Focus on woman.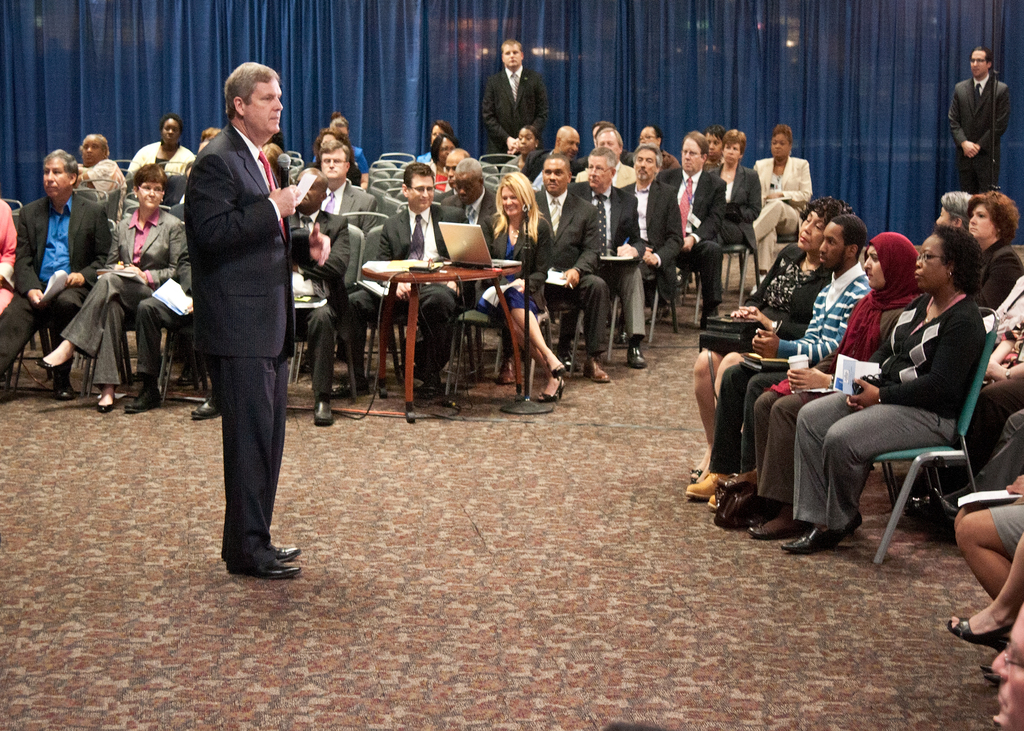
Focused at [x1=686, y1=196, x2=855, y2=481].
